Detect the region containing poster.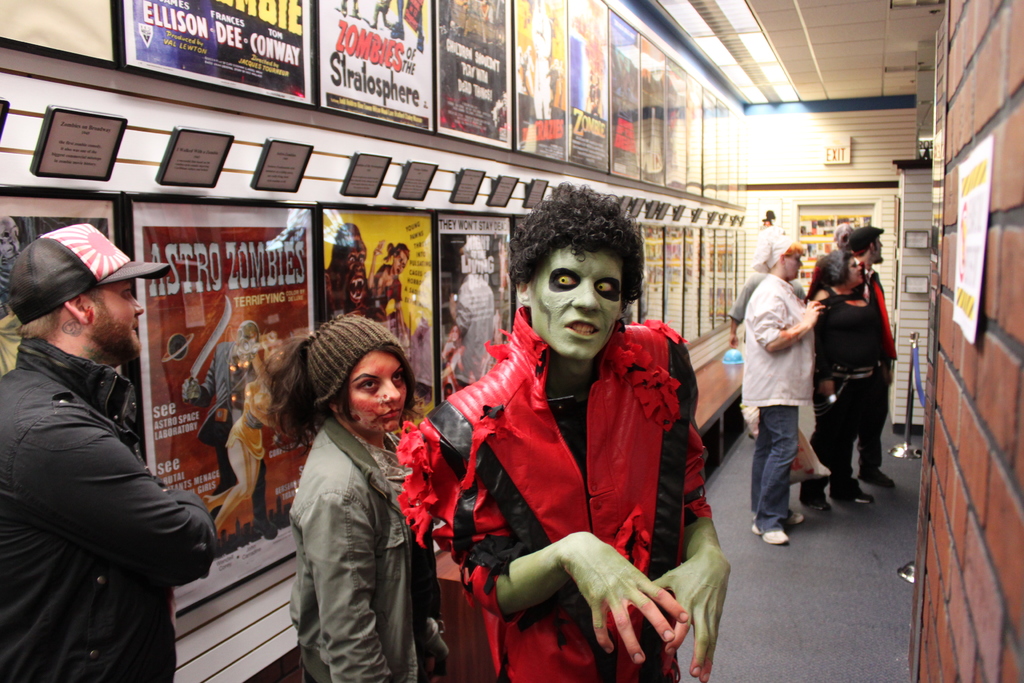
<region>439, 217, 515, 395</region>.
